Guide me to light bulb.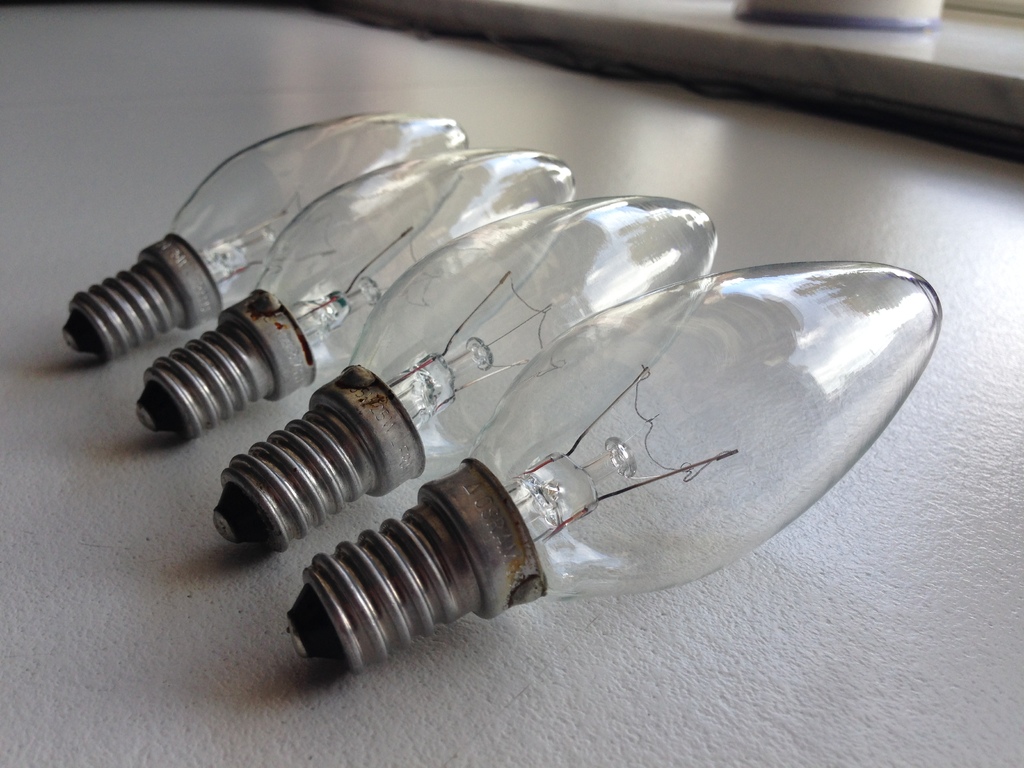
Guidance: rect(282, 270, 943, 685).
